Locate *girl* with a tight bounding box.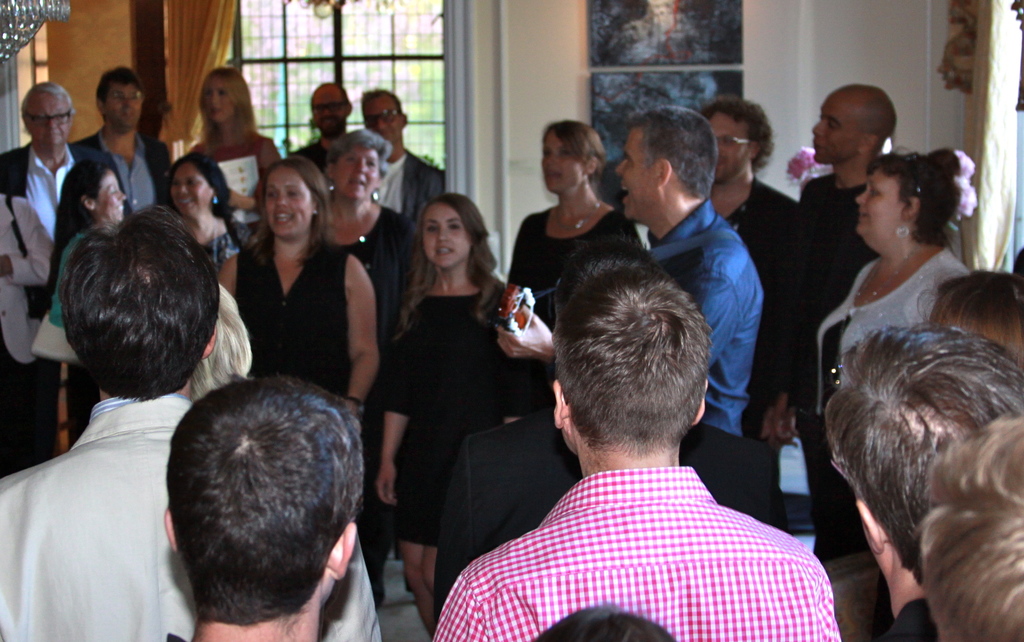
pyautogui.locateOnScreen(52, 158, 136, 241).
